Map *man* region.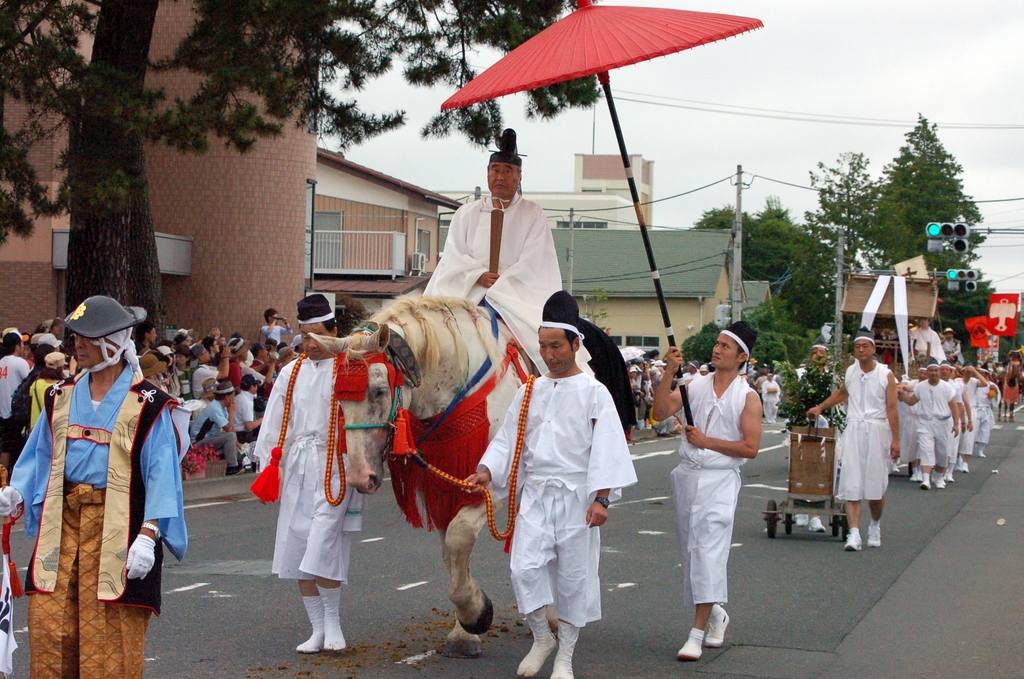
Mapped to [420,124,598,375].
